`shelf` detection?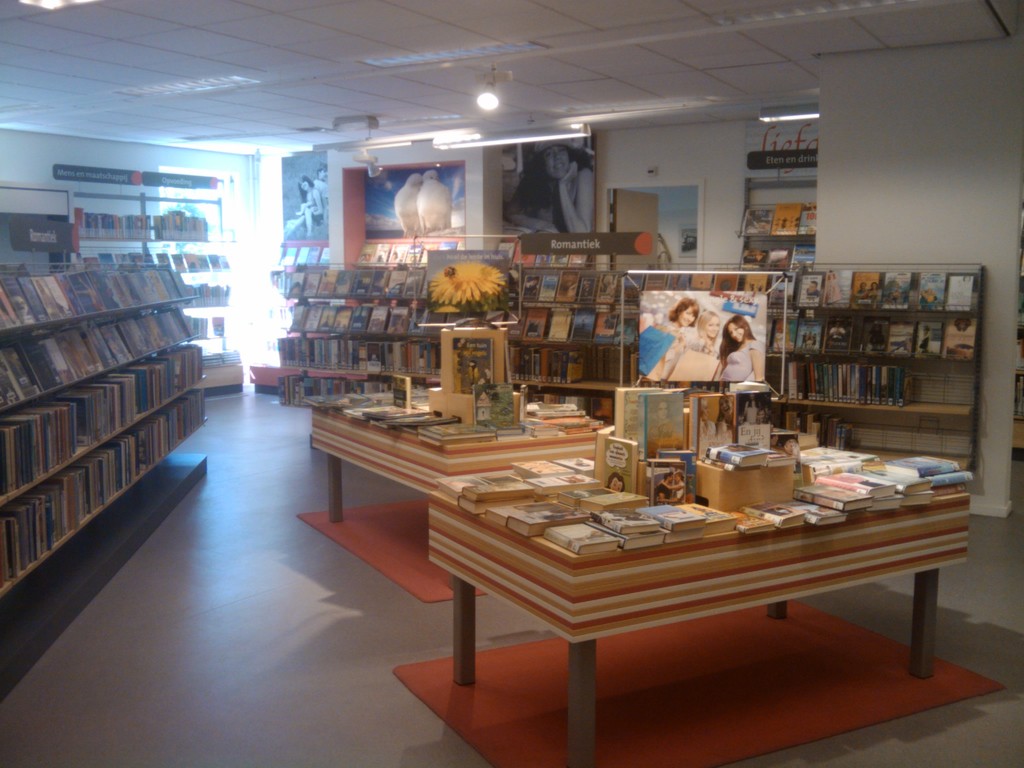
locate(731, 204, 814, 264)
